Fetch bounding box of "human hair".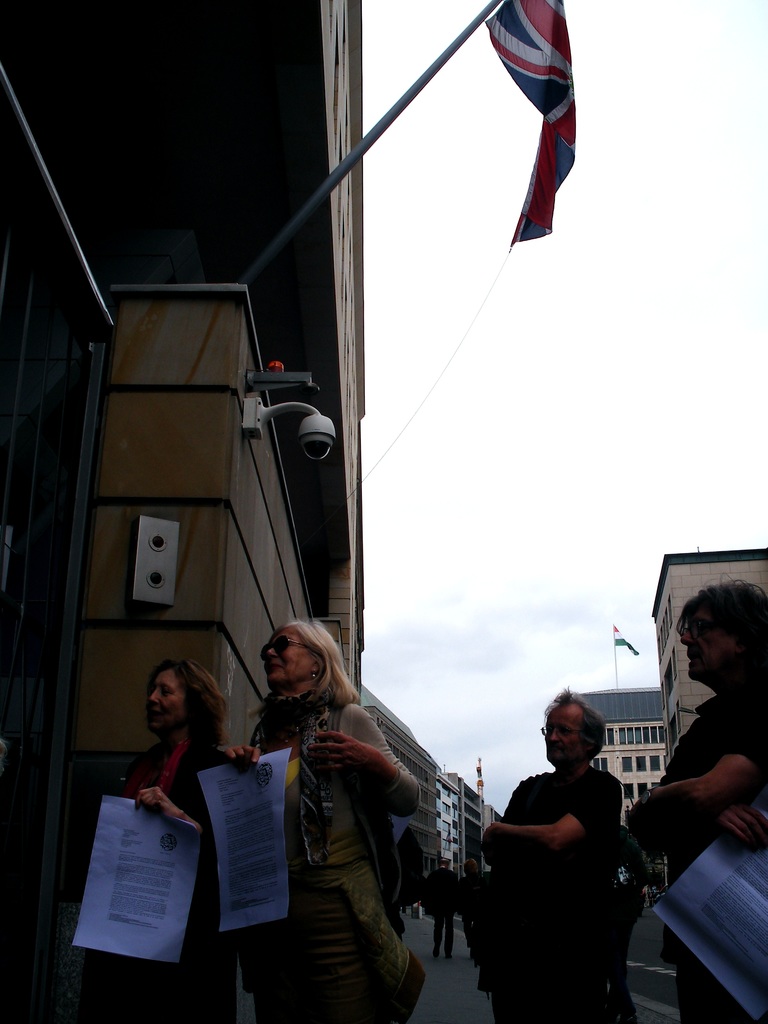
Bbox: crop(138, 659, 234, 749).
